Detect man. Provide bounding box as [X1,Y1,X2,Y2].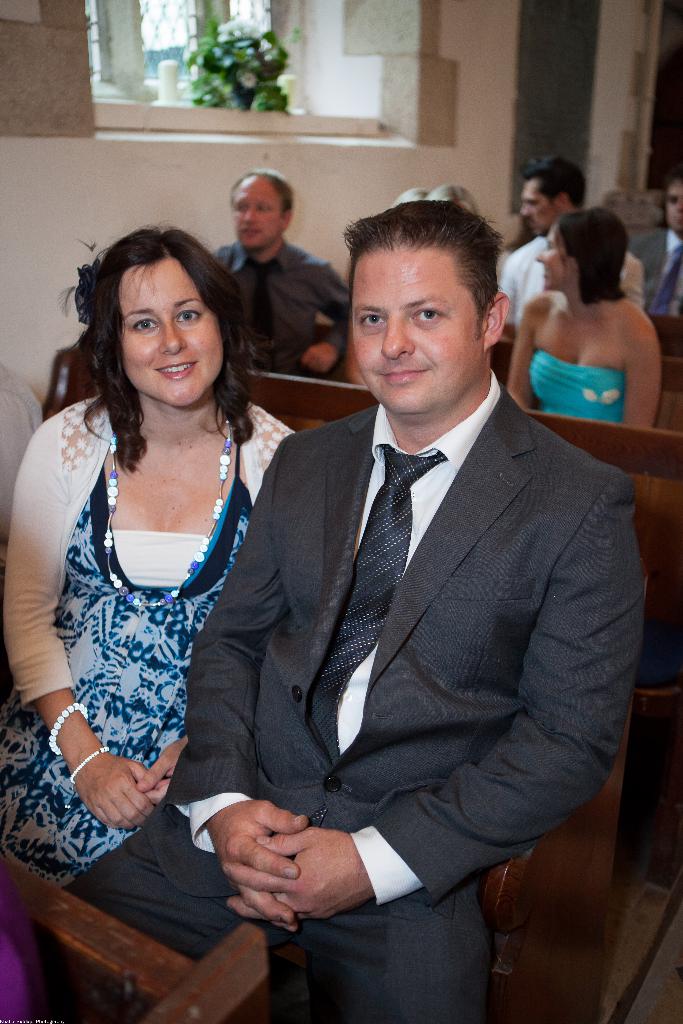
[629,164,682,313].
